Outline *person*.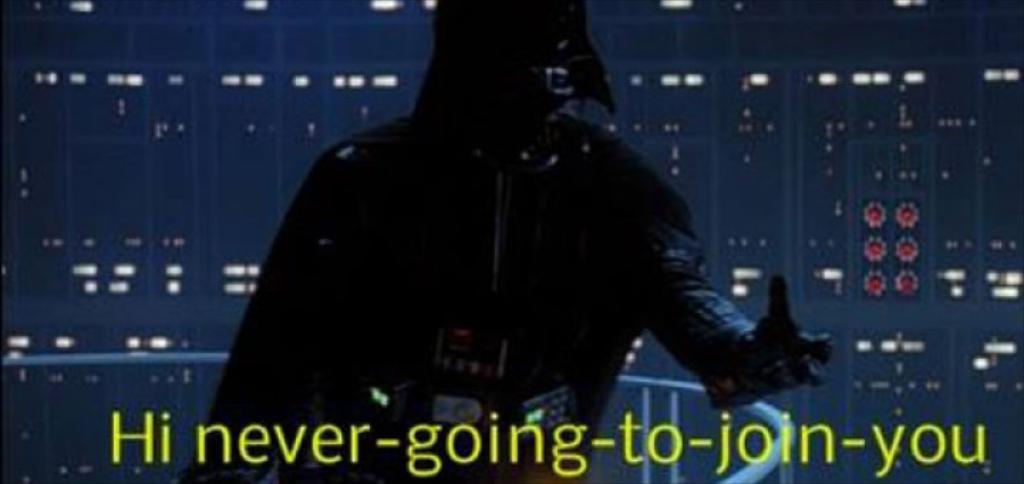
Outline: left=175, top=50, right=767, bottom=444.
